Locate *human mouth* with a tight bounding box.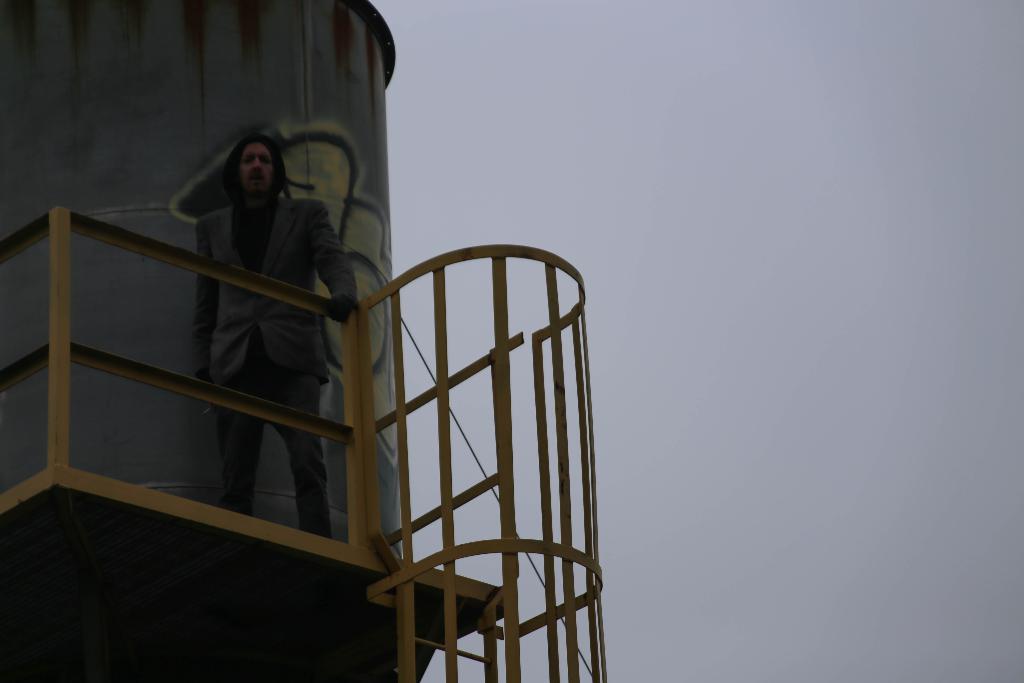
248/176/261/185.
